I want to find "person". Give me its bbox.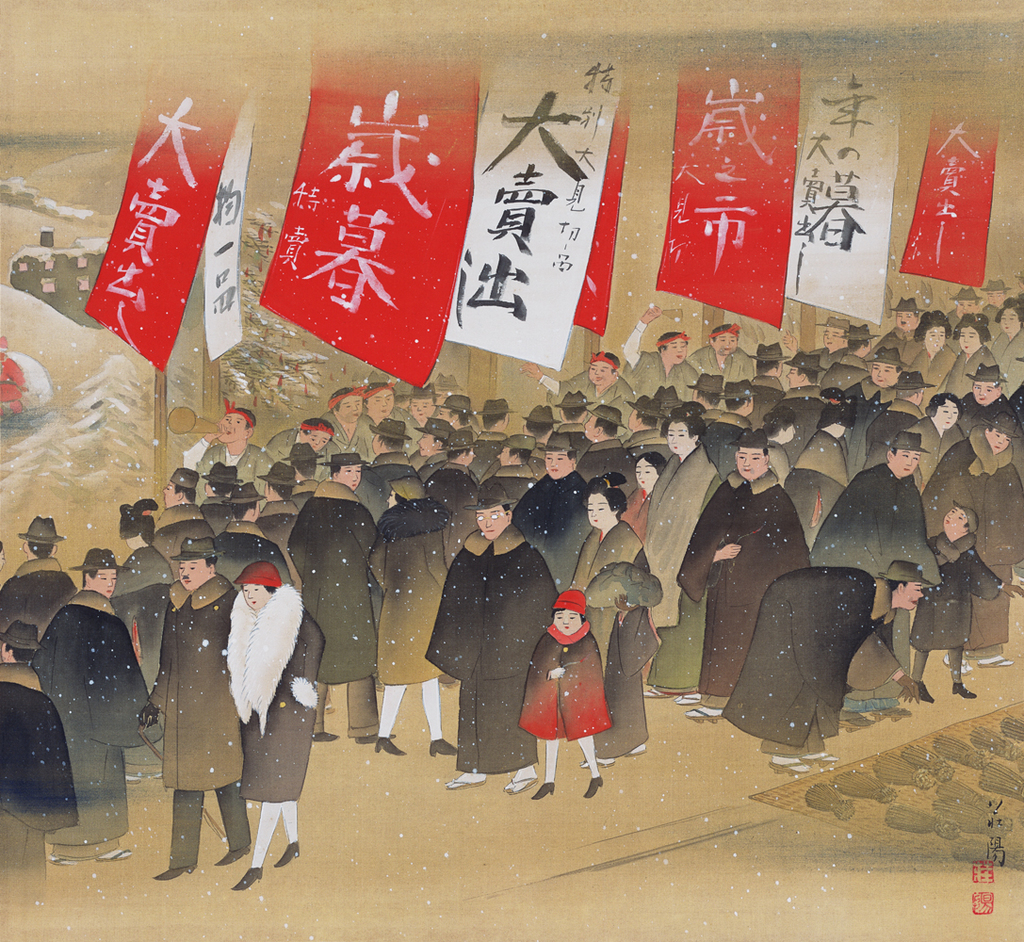
<bbox>286, 453, 378, 745</bbox>.
